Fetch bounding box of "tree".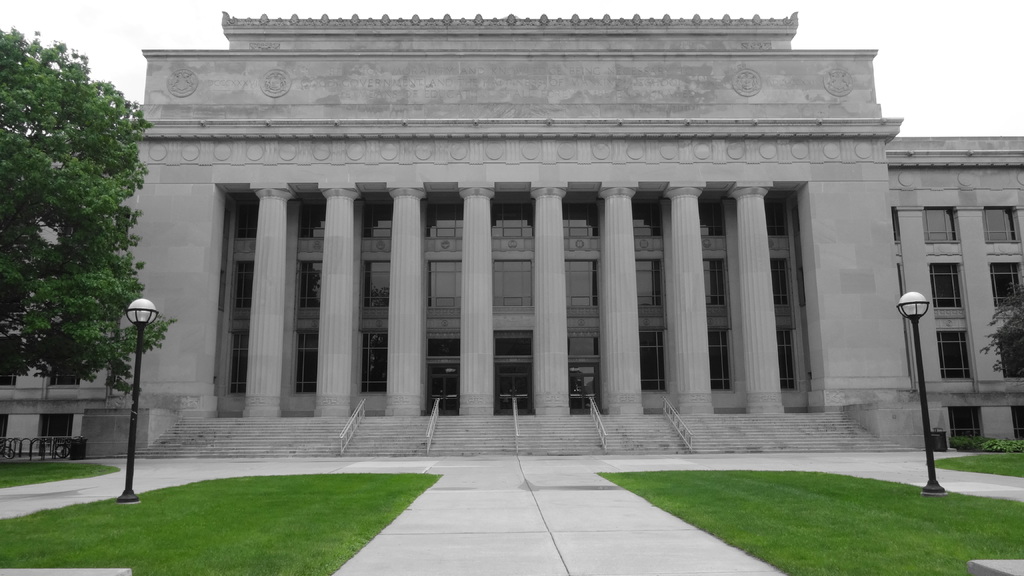
Bbox: locate(0, 26, 175, 404).
